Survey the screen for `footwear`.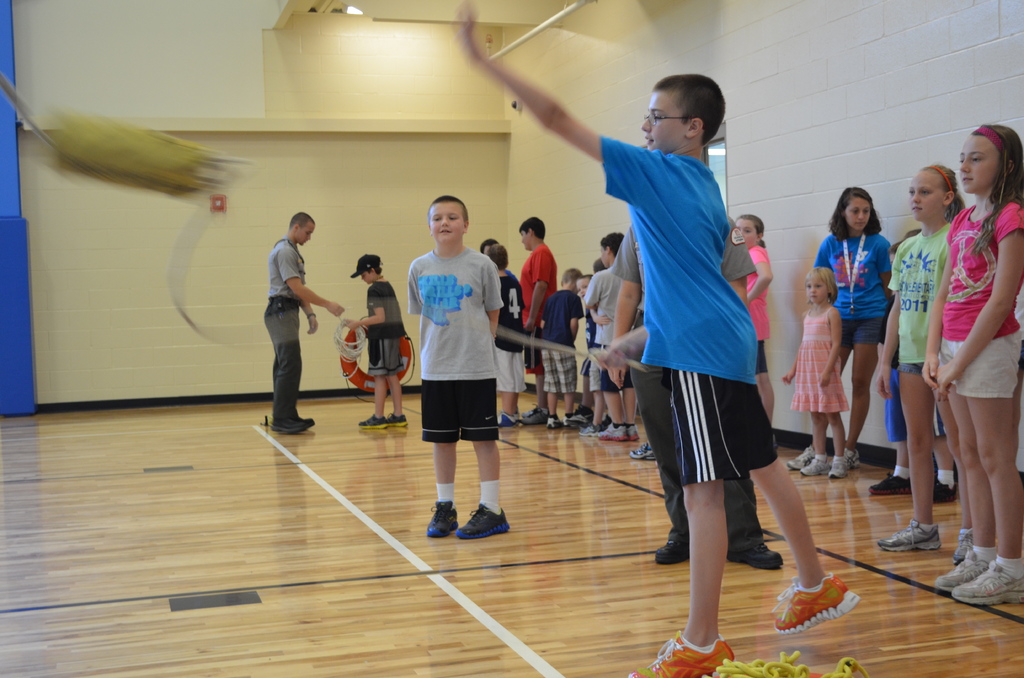
Survey found: <bbox>361, 416, 388, 428</bbox>.
